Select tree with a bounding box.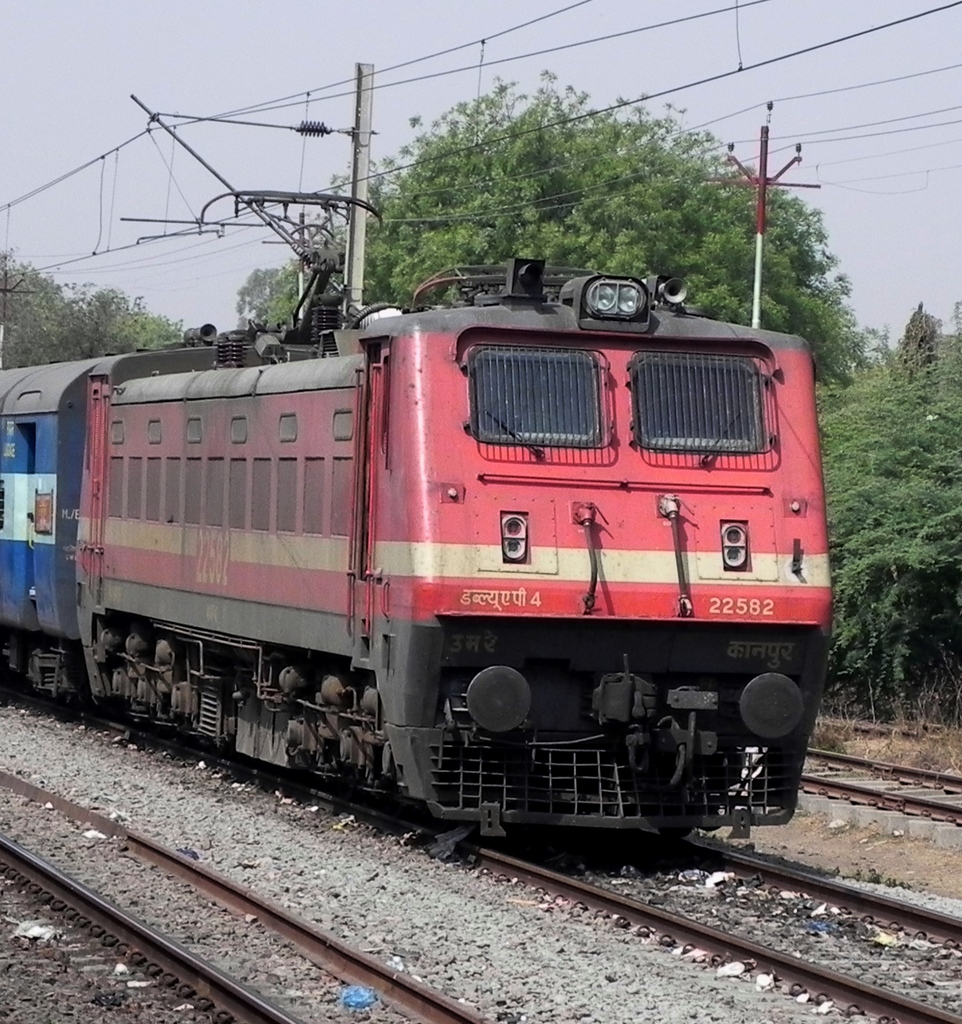
pyautogui.locateOnScreen(257, 63, 874, 390).
